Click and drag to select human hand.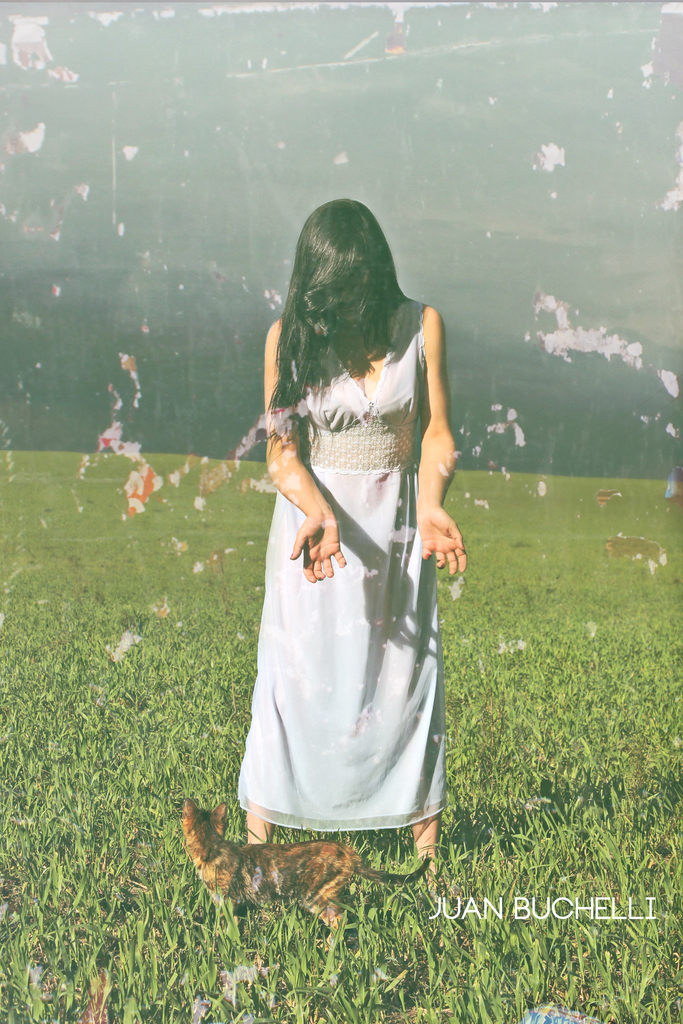
Selection: BBox(418, 493, 472, 576).
